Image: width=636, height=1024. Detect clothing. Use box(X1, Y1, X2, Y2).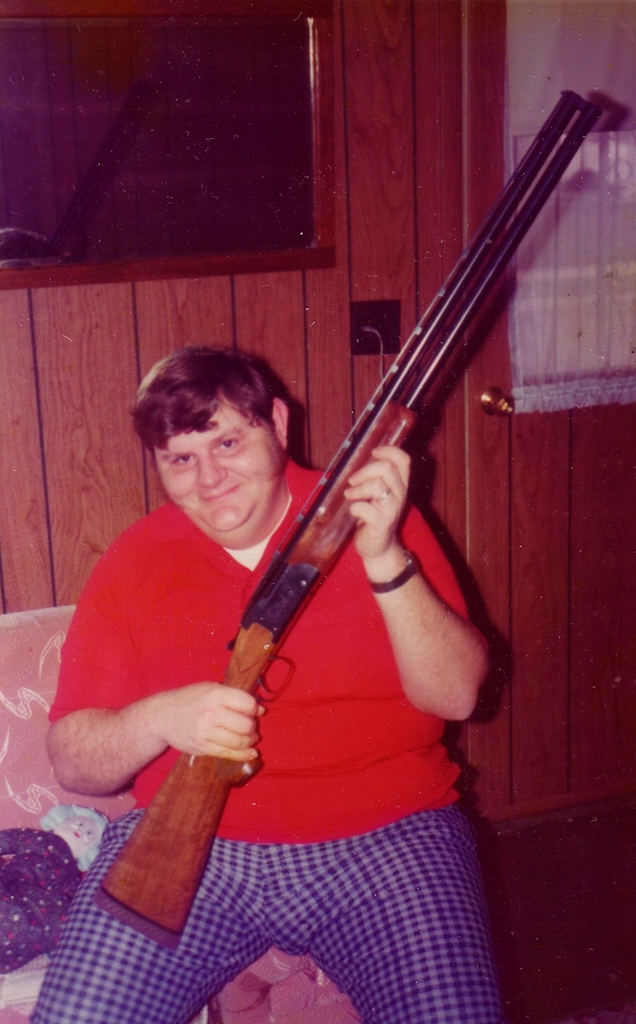
box(35, 453, 503, 1023).
